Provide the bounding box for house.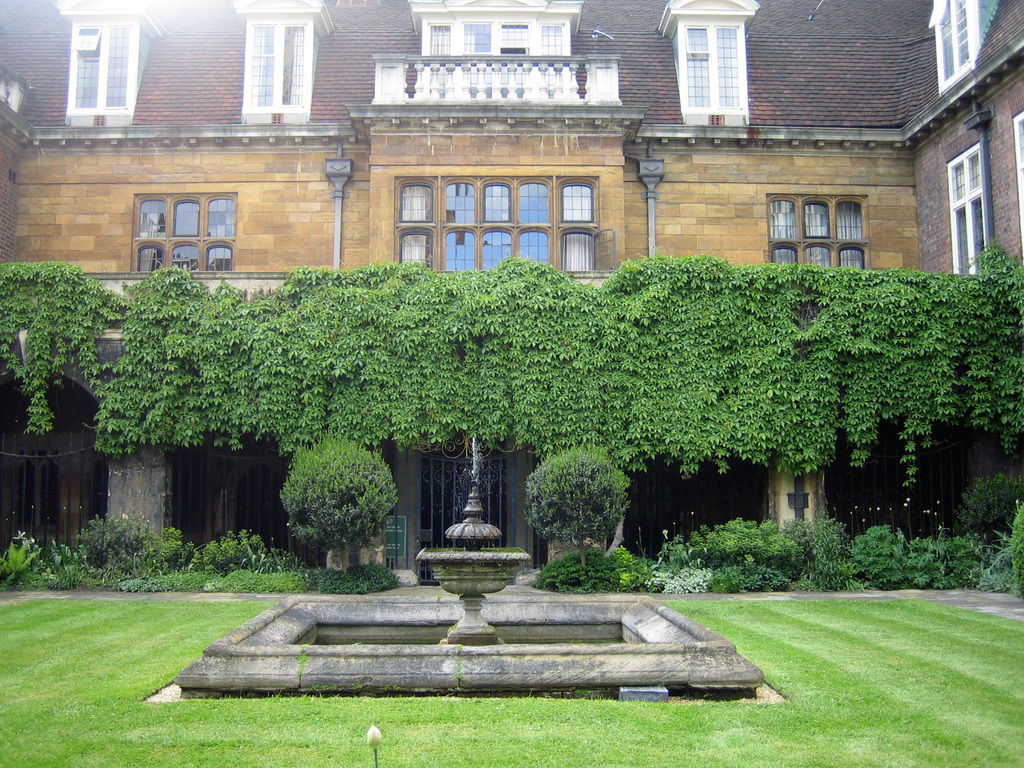
[left=0, top=0, right=1023, bottom=586].
